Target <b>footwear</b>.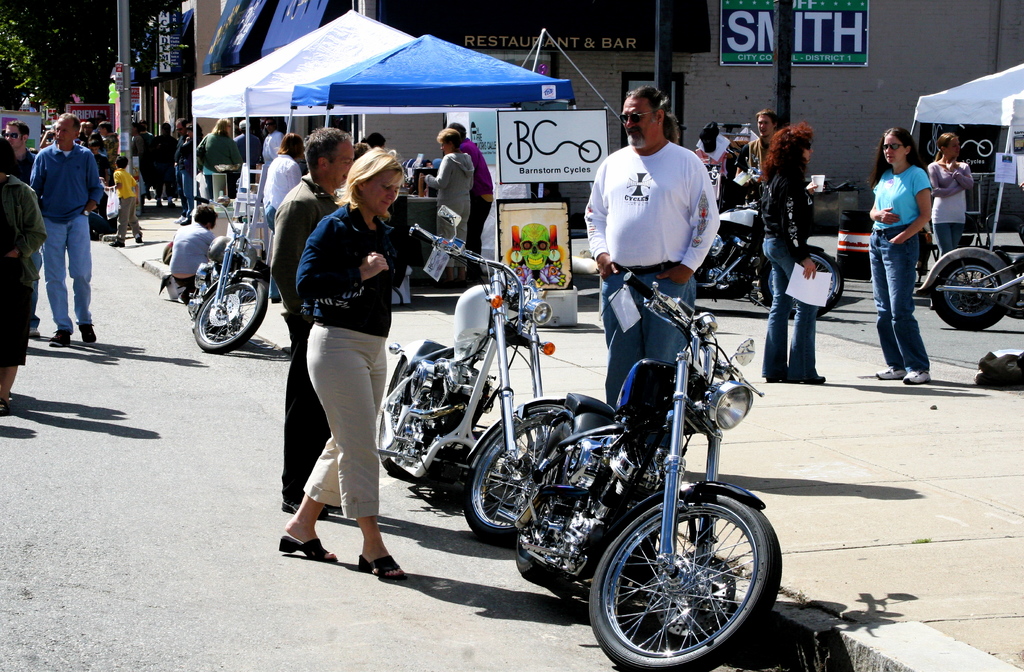
Target region: 279:537:339:564.
